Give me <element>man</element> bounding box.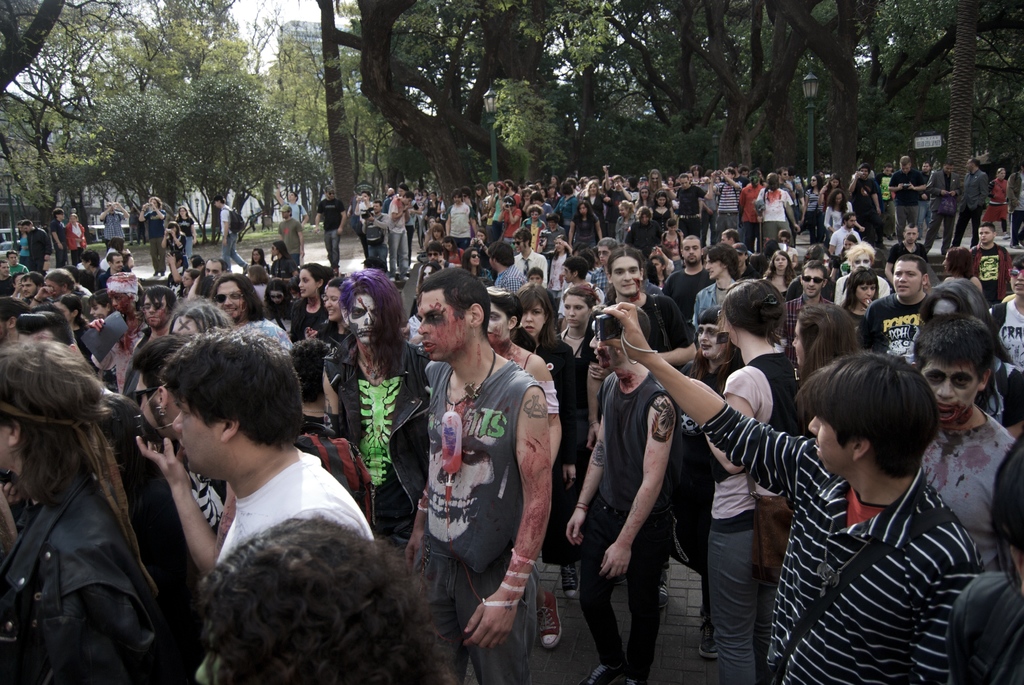
BBox(446, 189, 478, 248).
